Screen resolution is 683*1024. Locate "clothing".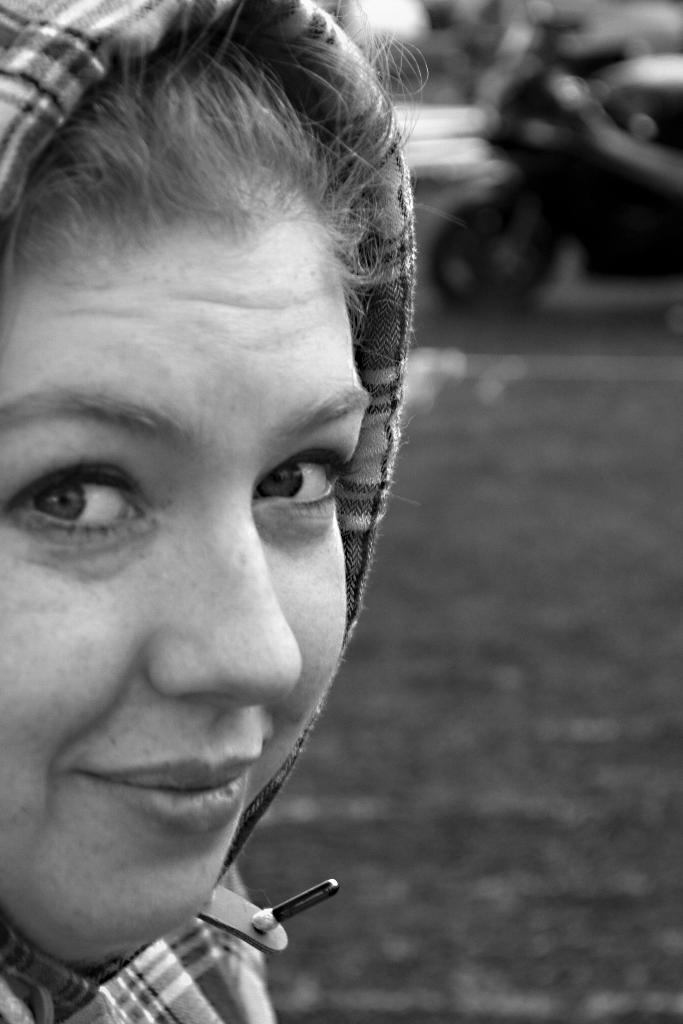
locate(15, 85, 455, 1014).
